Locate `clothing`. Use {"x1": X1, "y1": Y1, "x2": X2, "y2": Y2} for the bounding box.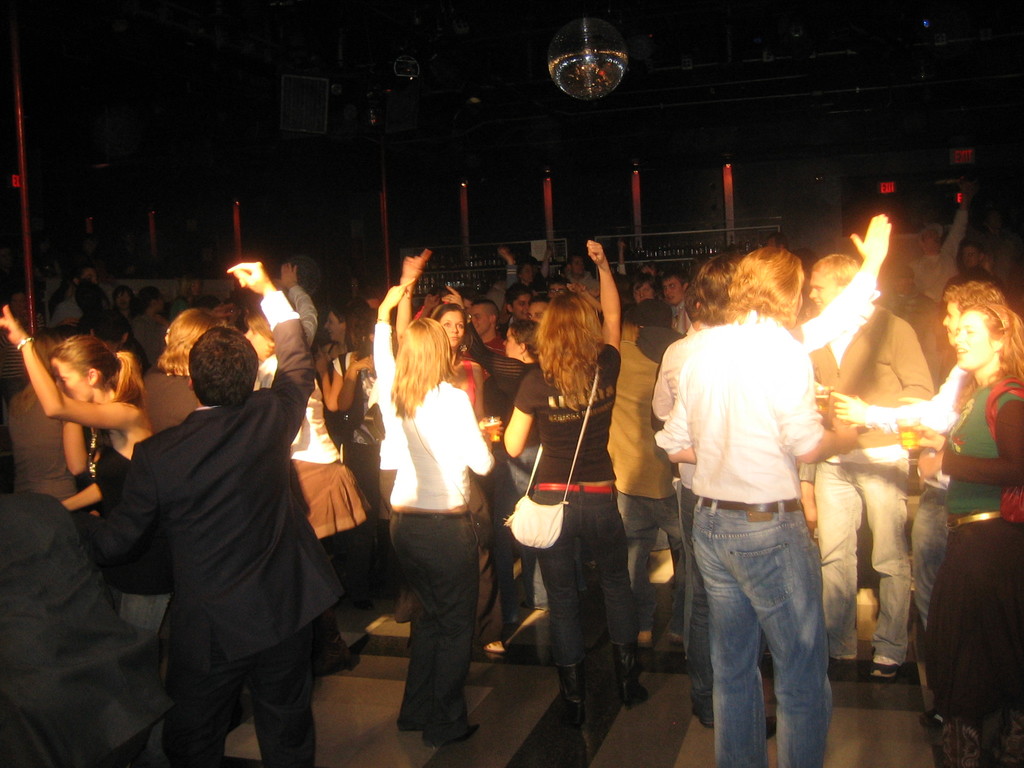
{"x1": 670, "y1": 296, "x2": 692, "y2": 331}.
